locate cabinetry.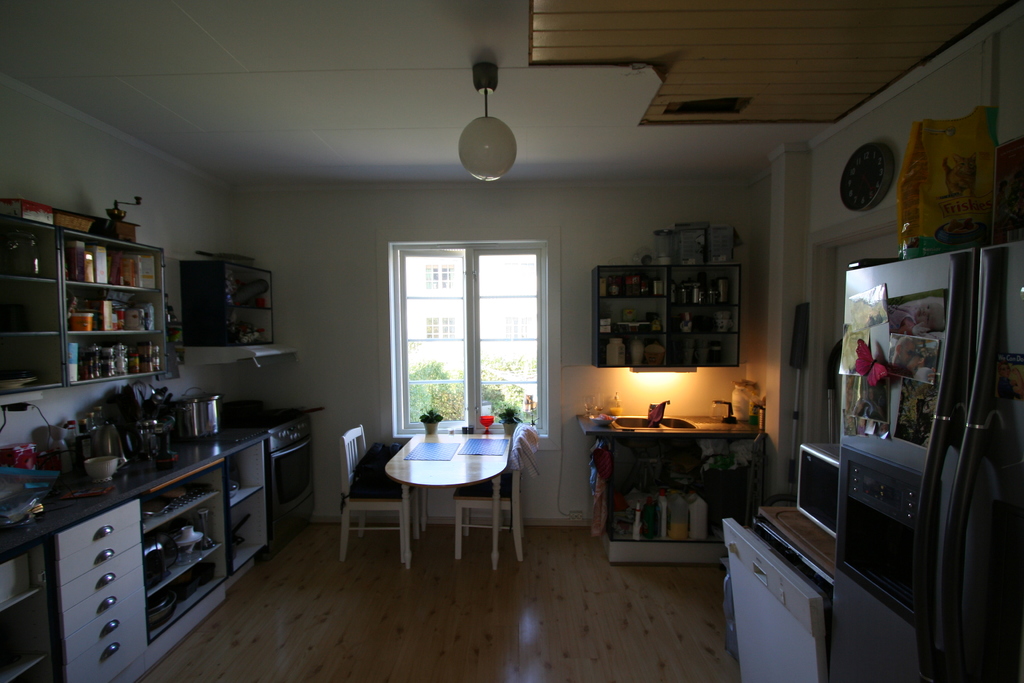
Bounding box: box(0, 398, 321, 682).
